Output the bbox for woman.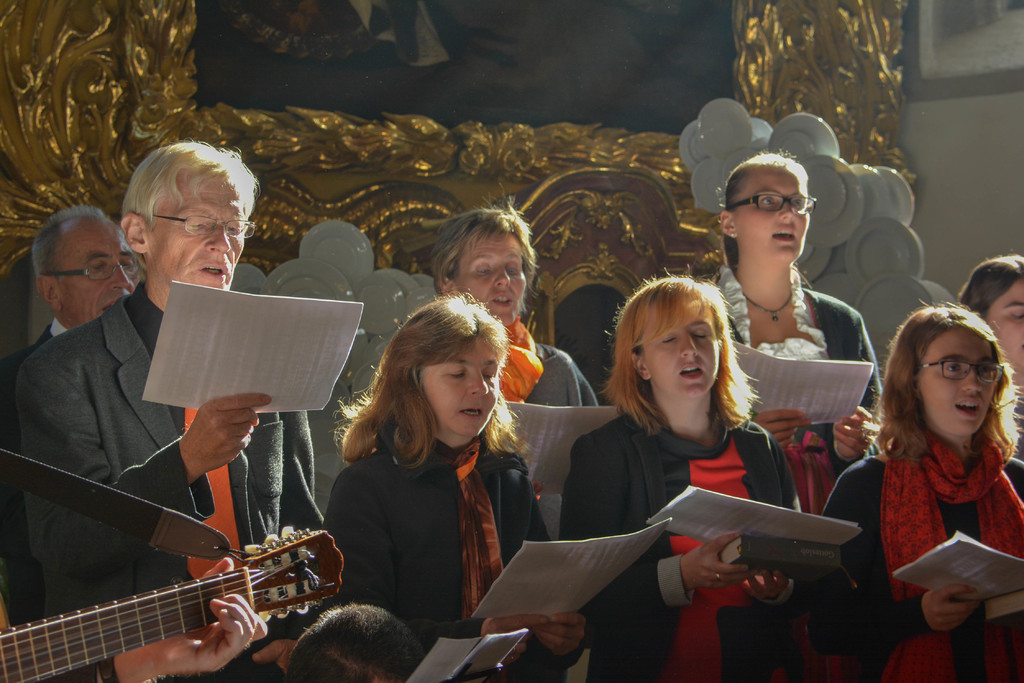
bbox(820, 300, 1023, 682).
